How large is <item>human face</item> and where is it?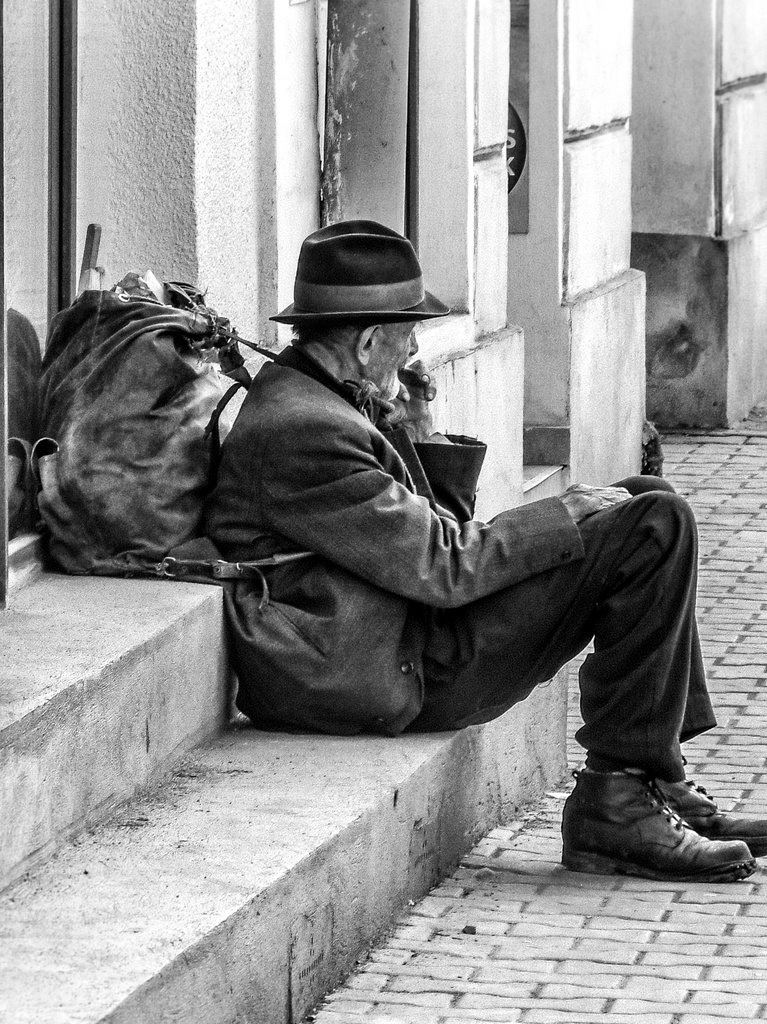
Bounding box: 372/318/426/383.
